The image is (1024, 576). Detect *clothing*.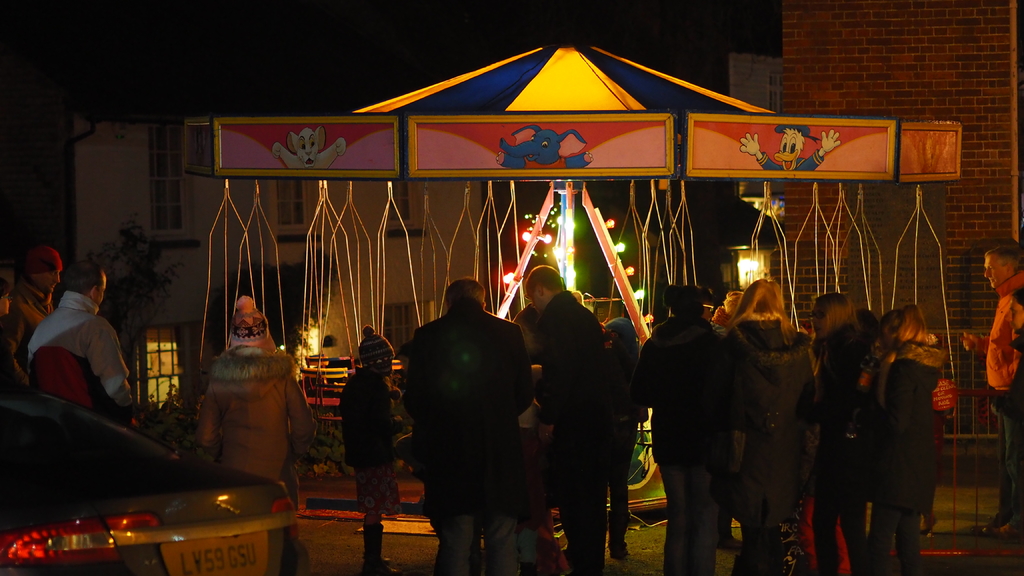
Detection: [left=980, top=269, right=1023, bottom=530].
